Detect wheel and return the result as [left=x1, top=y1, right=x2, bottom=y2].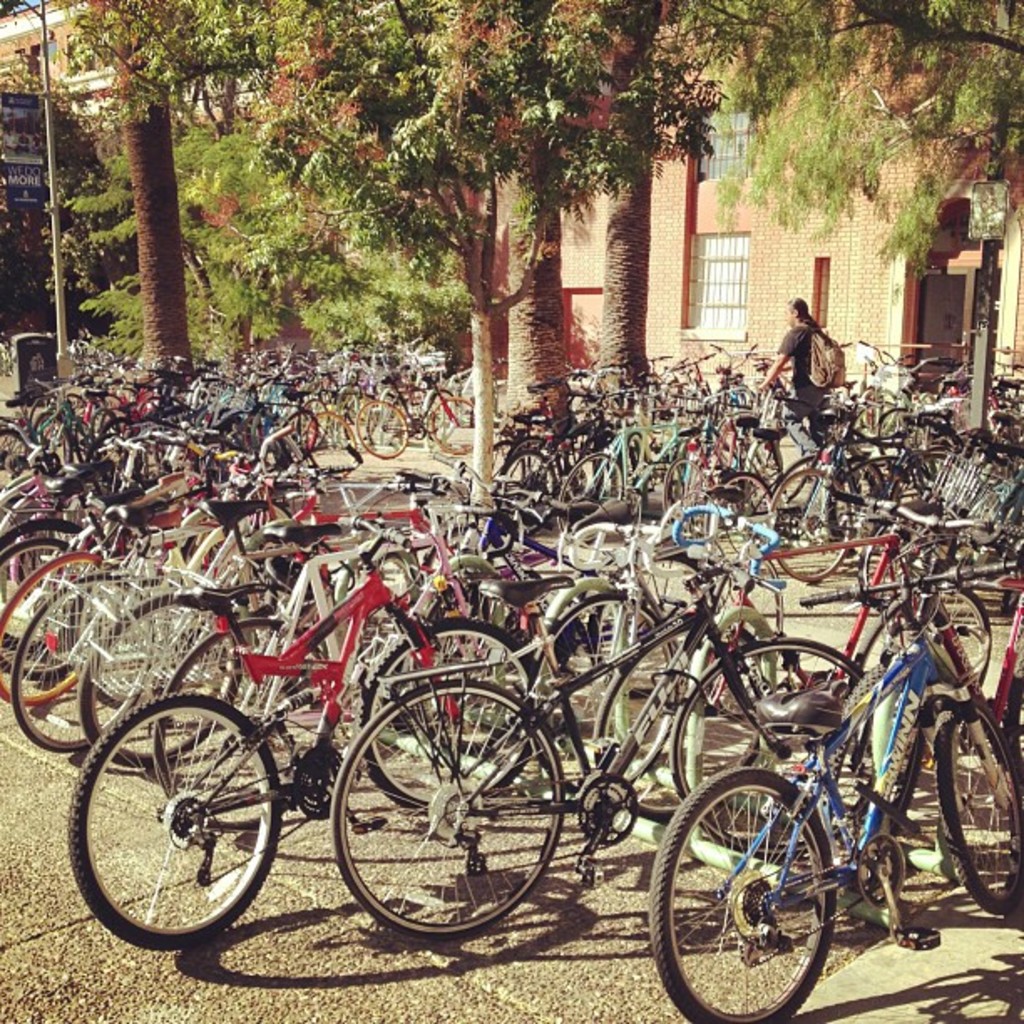
[left=554, top=452, right=617, bottom=534].
